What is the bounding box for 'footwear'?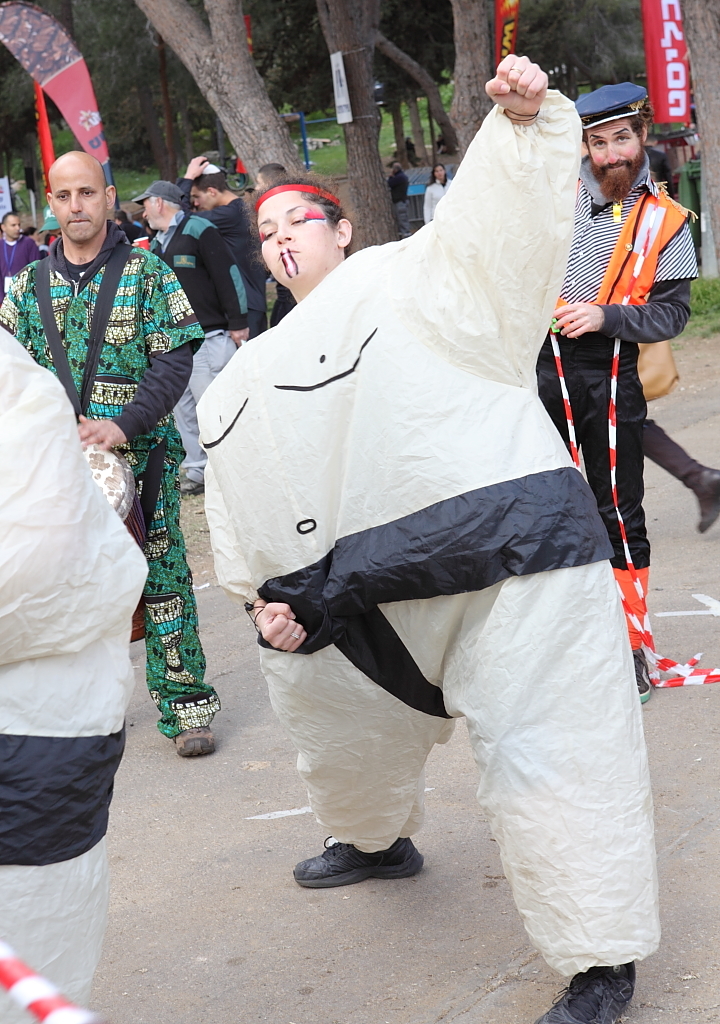
532,962,638,1023.
